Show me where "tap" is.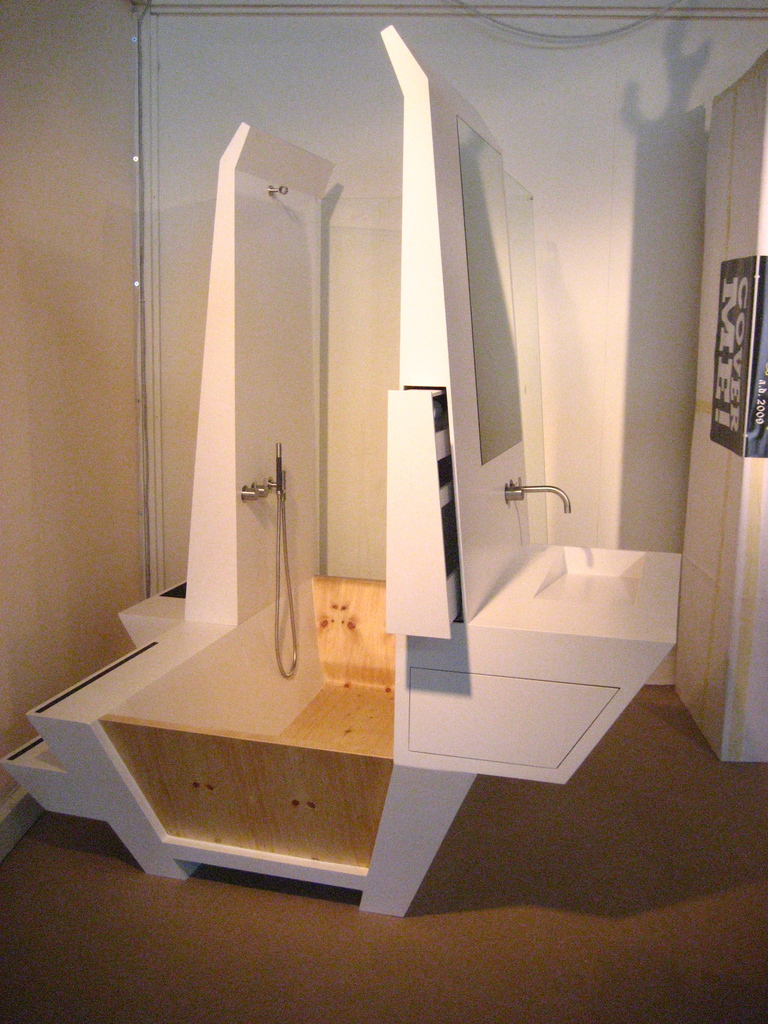
"tap" is at x1=502 y1=485 x2=570 y2=511.
